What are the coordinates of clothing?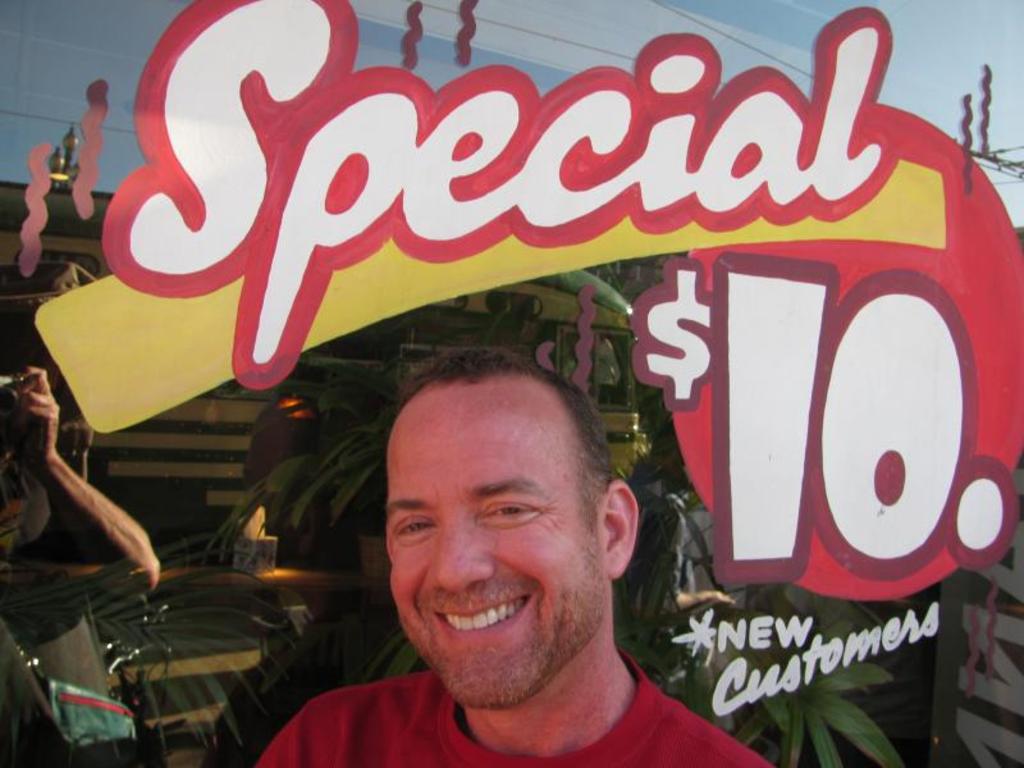
box(261, 639, 774, 767).
